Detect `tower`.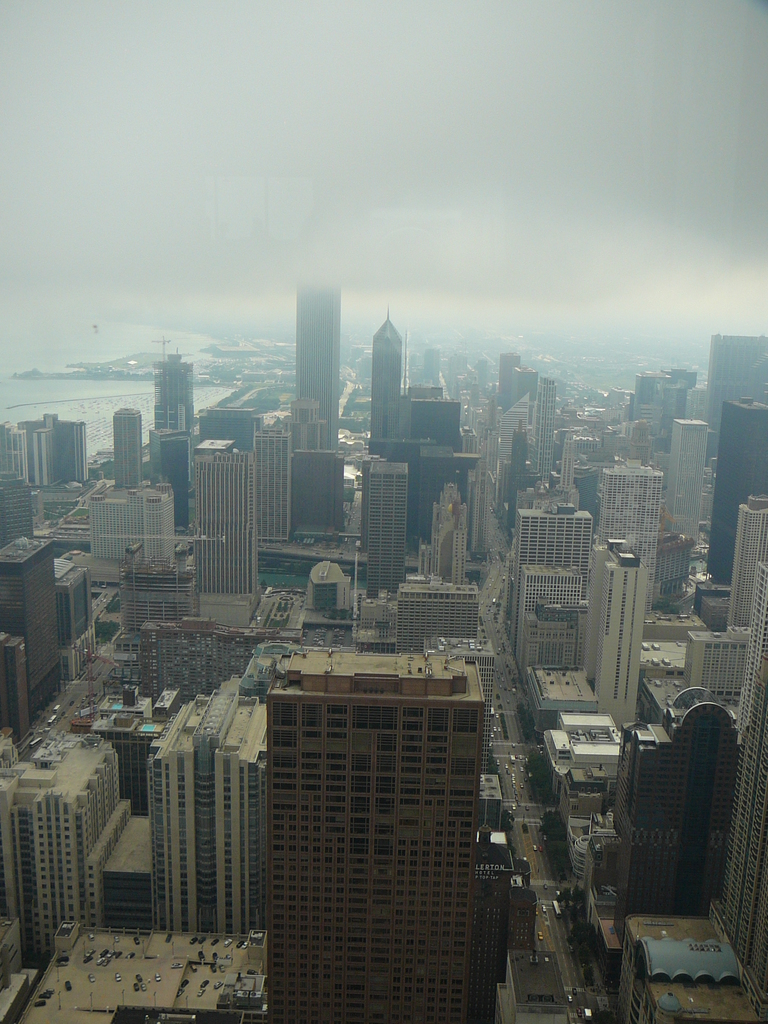
Detected at bbox=[6, 533, 64, 731].
